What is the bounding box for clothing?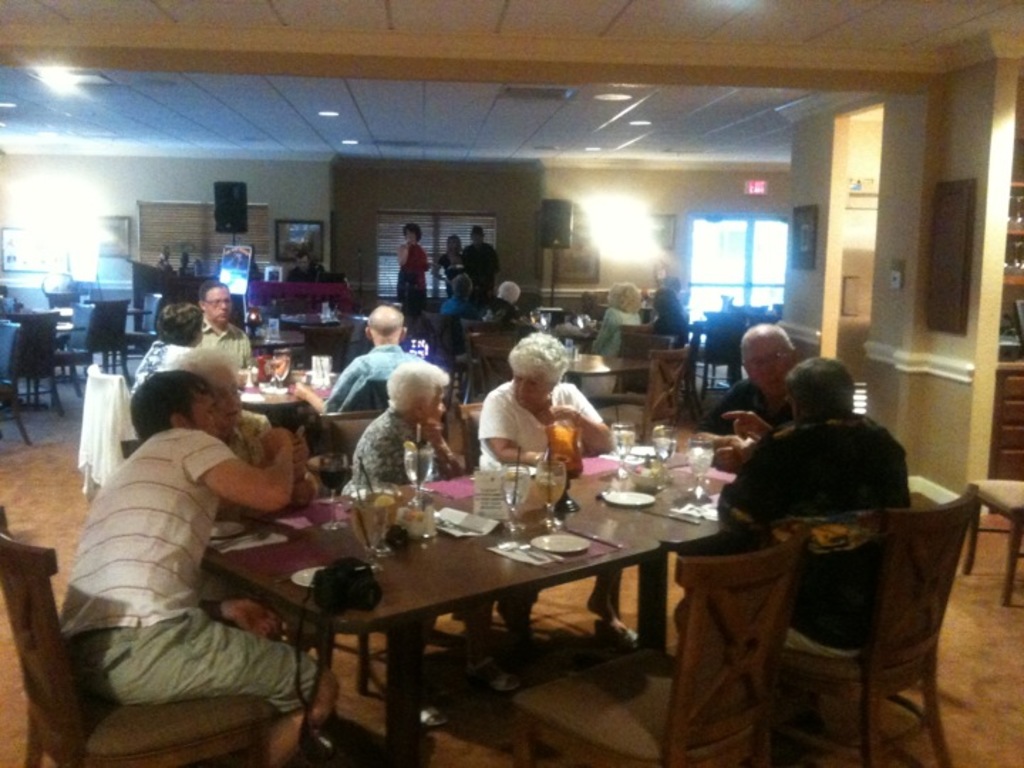
<box>698,404,932,640</box>.
